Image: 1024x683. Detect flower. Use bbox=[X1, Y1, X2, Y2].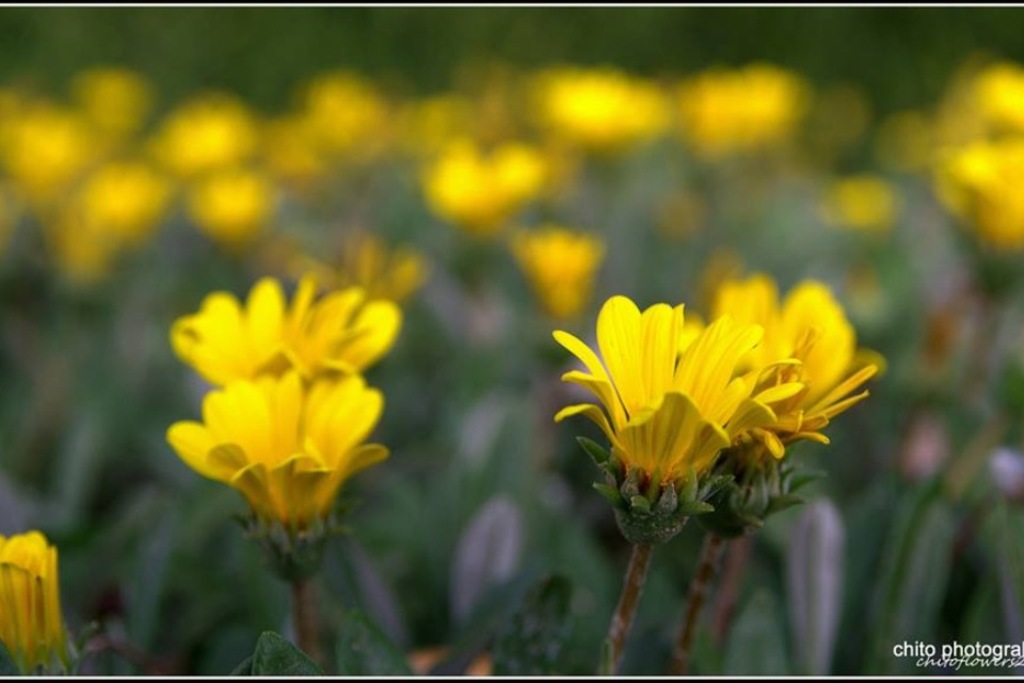
bbox=[159, 268, 406, 555].
